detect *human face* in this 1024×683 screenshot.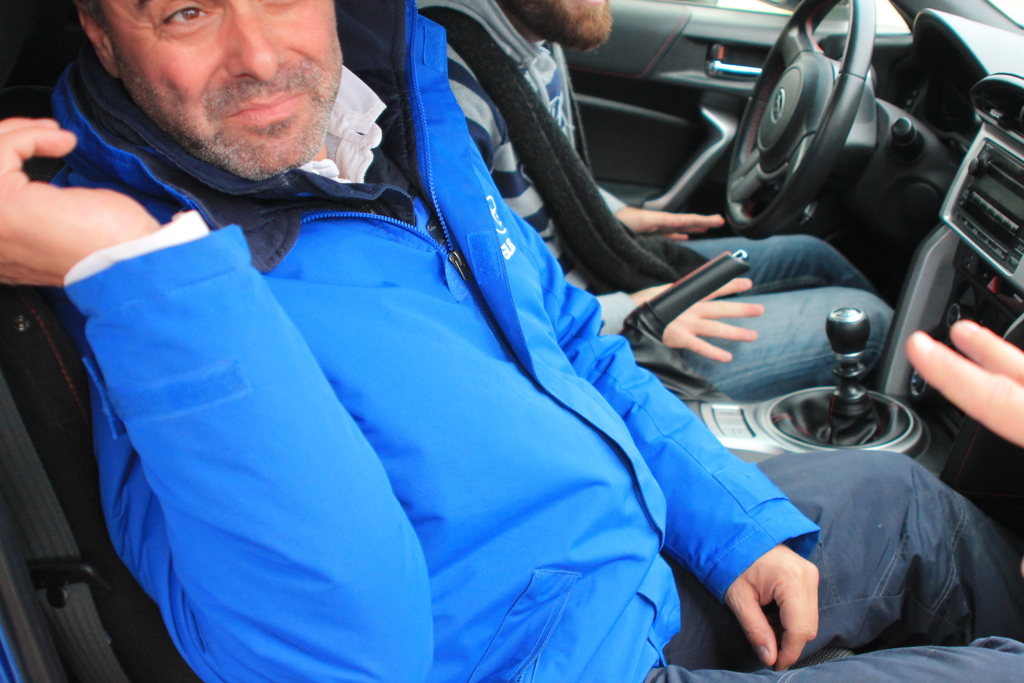
Detection: [left=484, top=0, right=616, bottom=48].
